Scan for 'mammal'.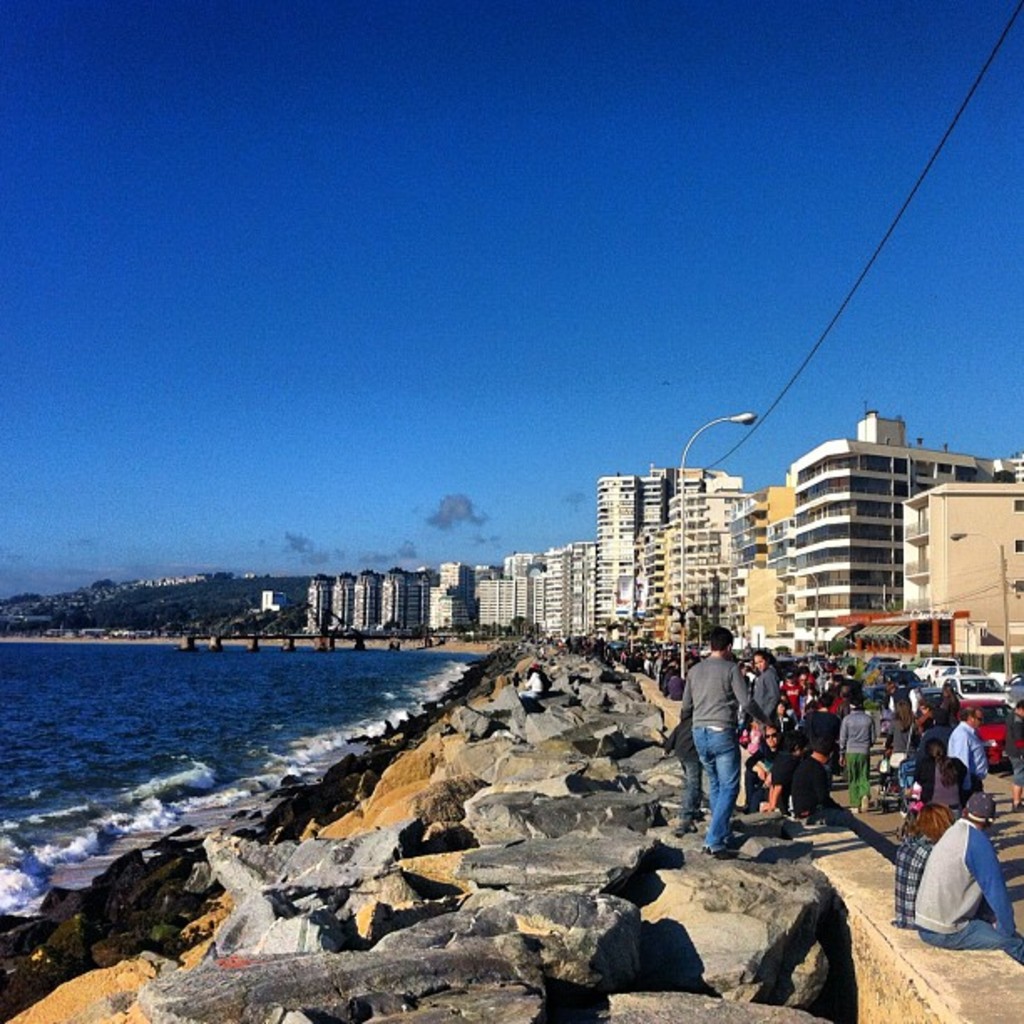
Scan result: crop(944, 703, 991, 803).
